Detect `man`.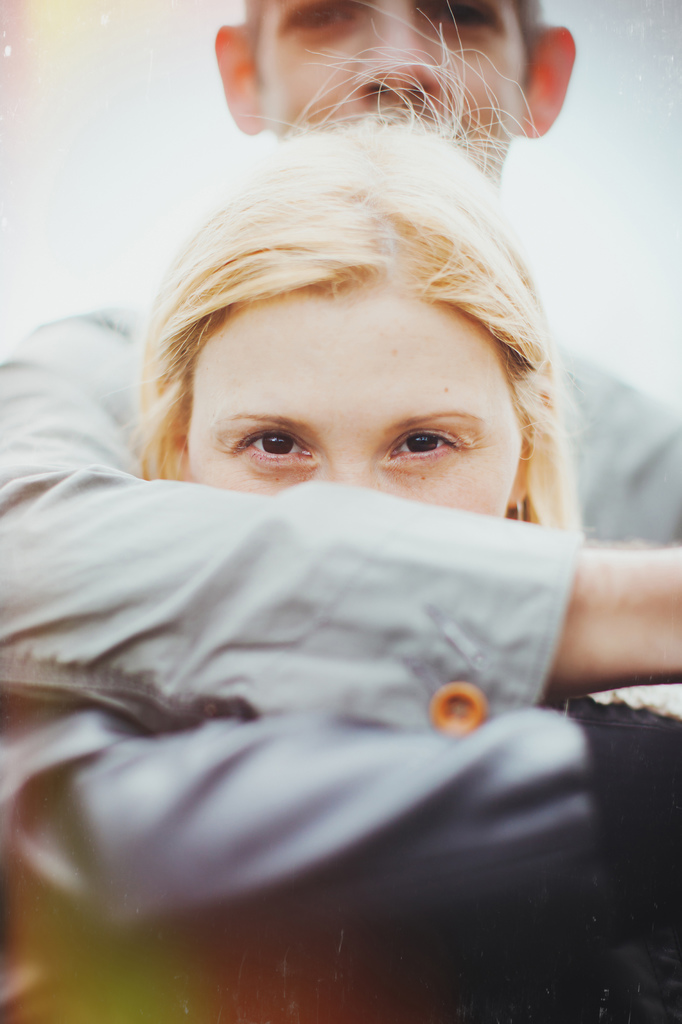
Detected at bbox=[44, 8, 618, 984].
